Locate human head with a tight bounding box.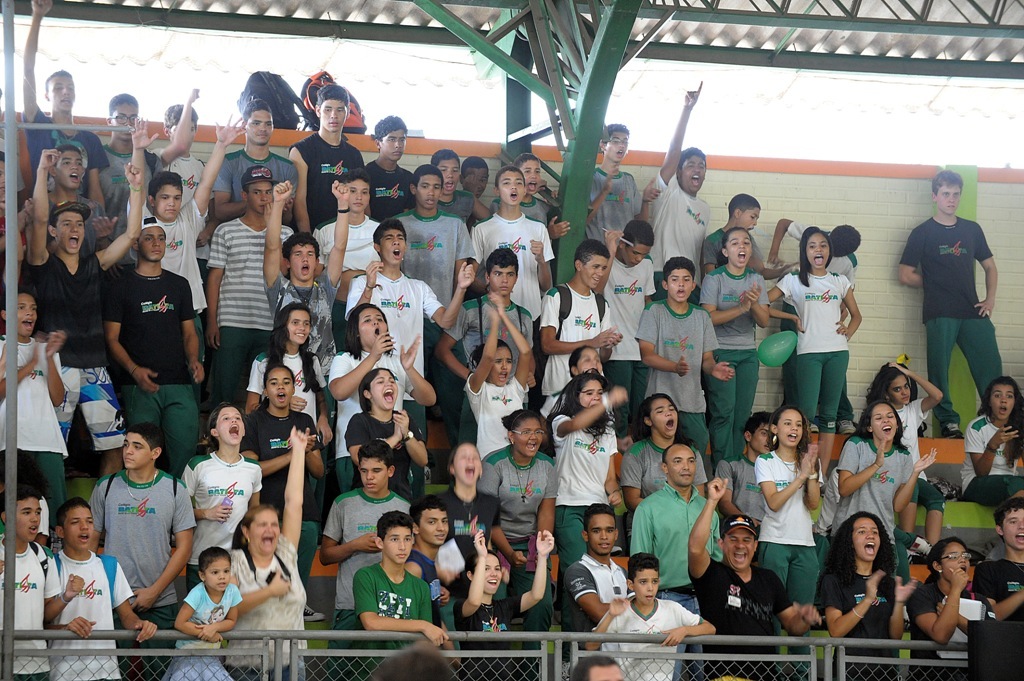
121/425/161/474.
